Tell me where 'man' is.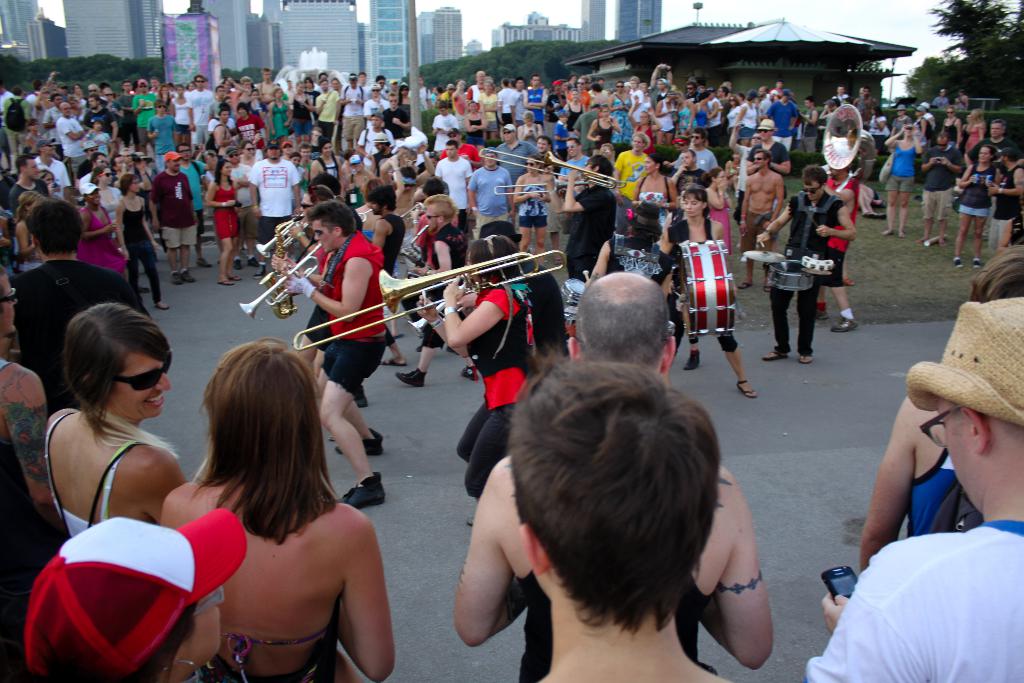
'man' is at detection(742, 151, 783, 292).
